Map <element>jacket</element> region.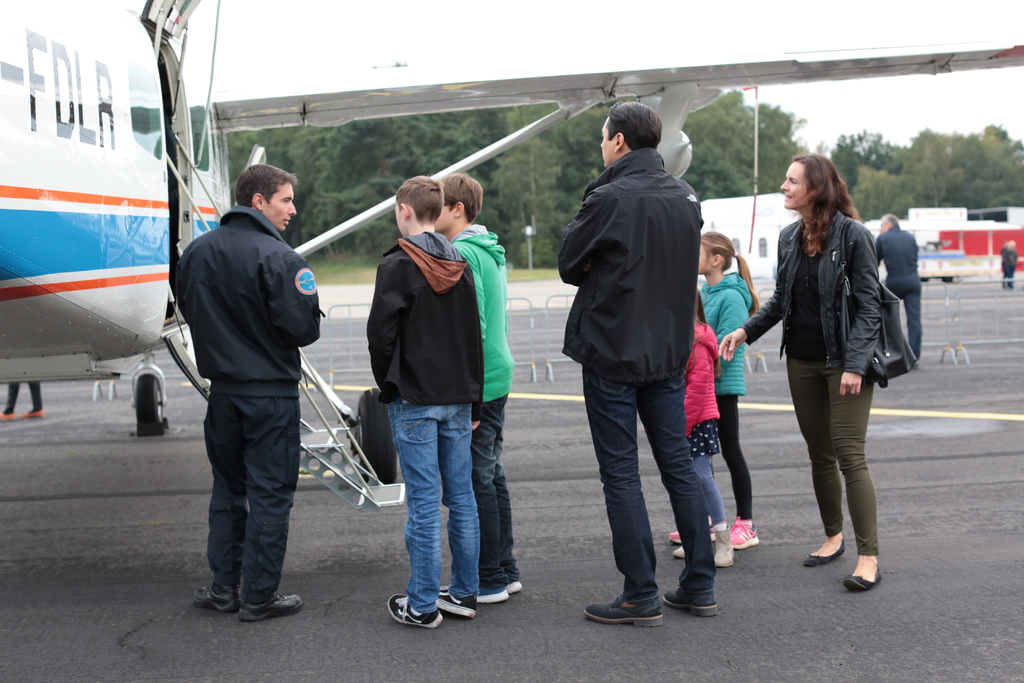
Mapped to BBox(367, 229, 486, 404).
